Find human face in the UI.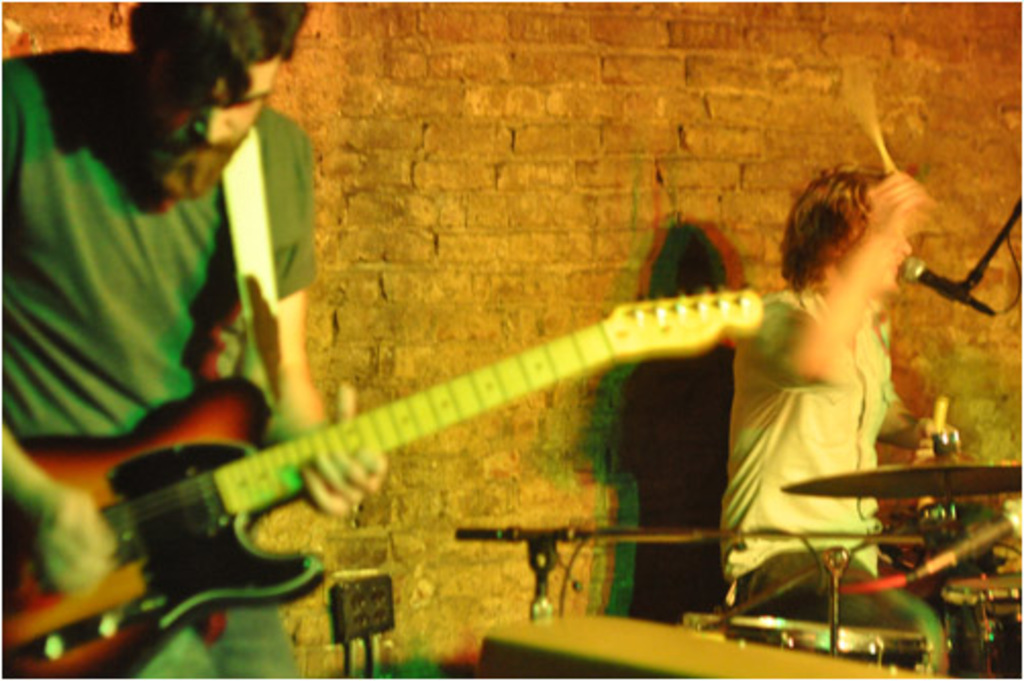
UI element at bbox=[139, 57, 275, 198].
